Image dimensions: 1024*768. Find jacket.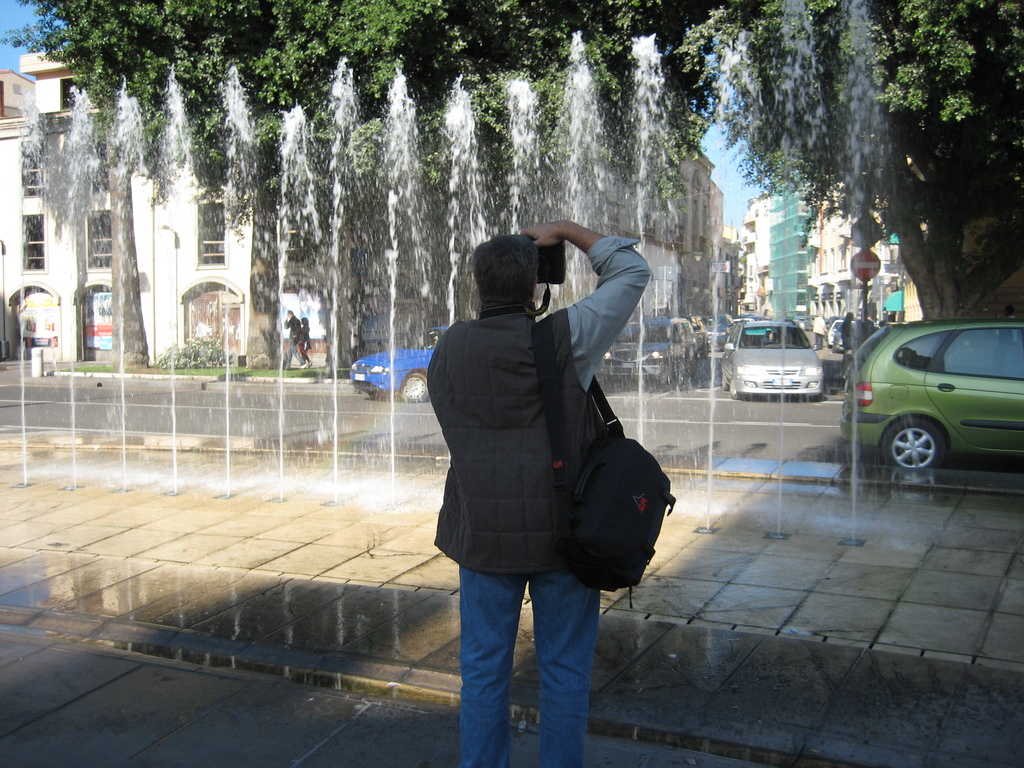
403, 266, 592, 575.
